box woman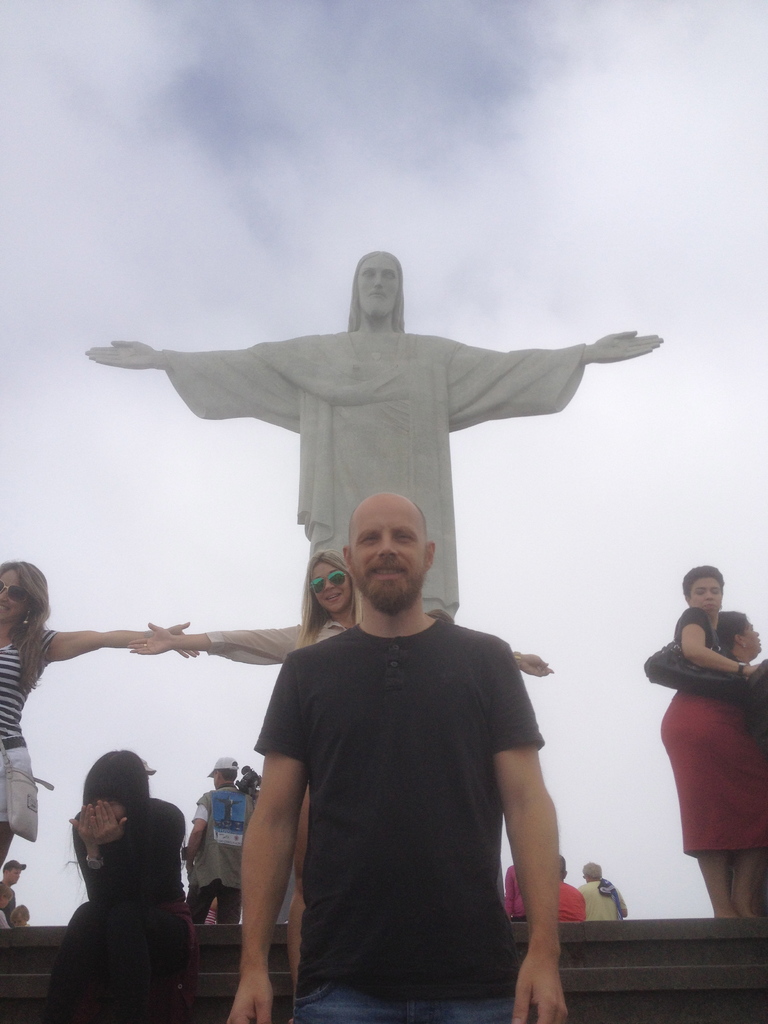
{"x1": 41, "y1": 746, "x2": 205, "y2": 1021}
